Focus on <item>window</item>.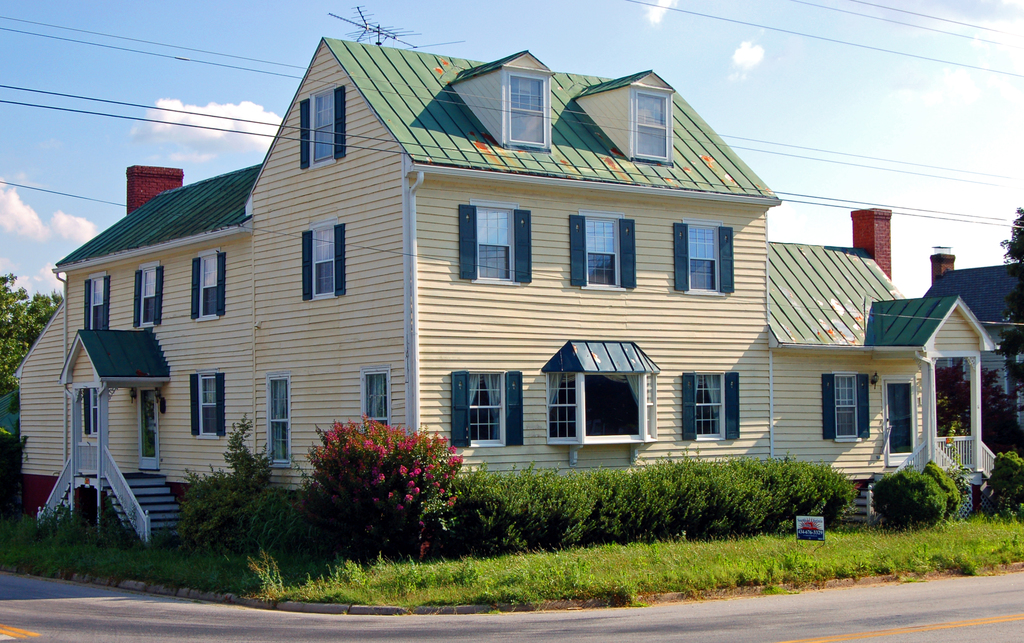
Focused at (673, 215, 731, 294).
